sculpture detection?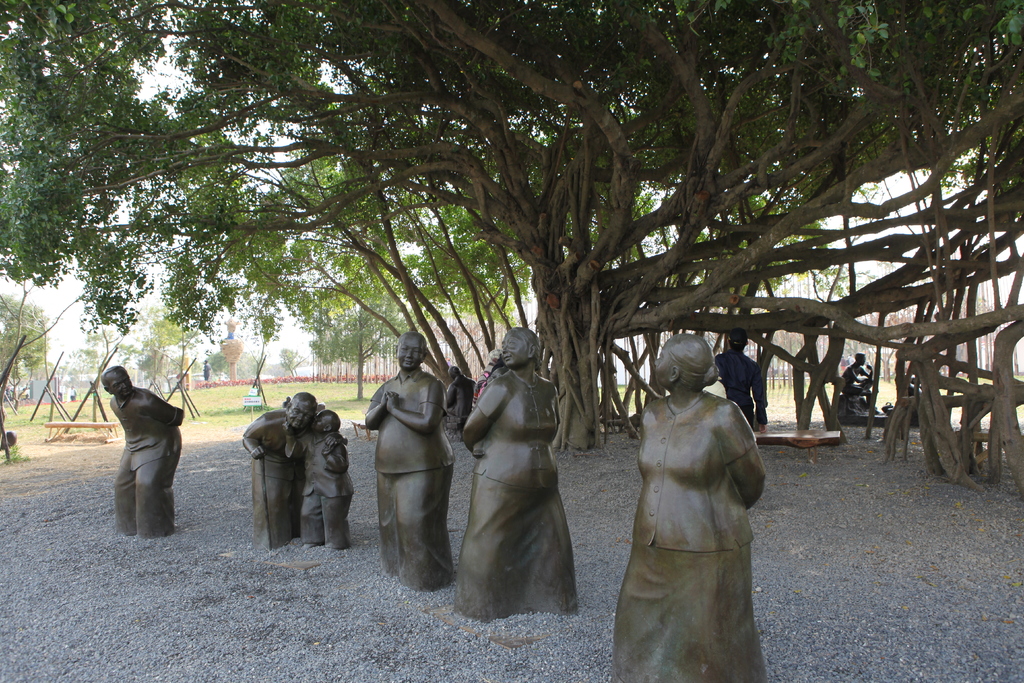
<bbox>293, 414, 349, 552</bbox>
